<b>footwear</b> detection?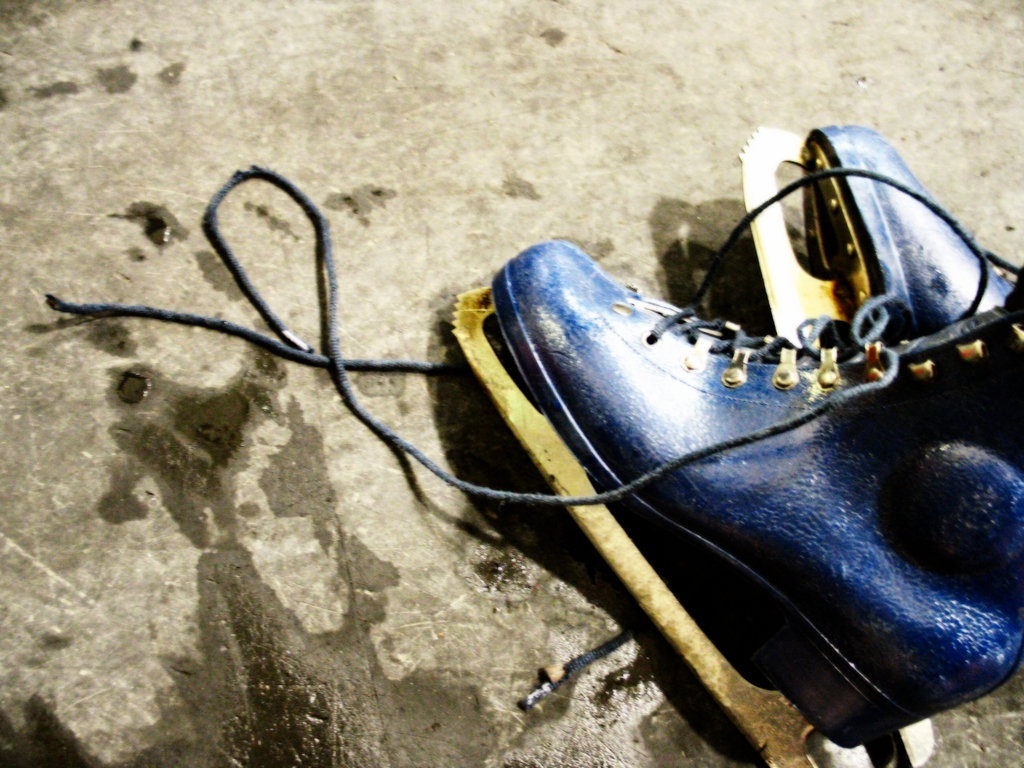
[685, 124, 1023, 481]
